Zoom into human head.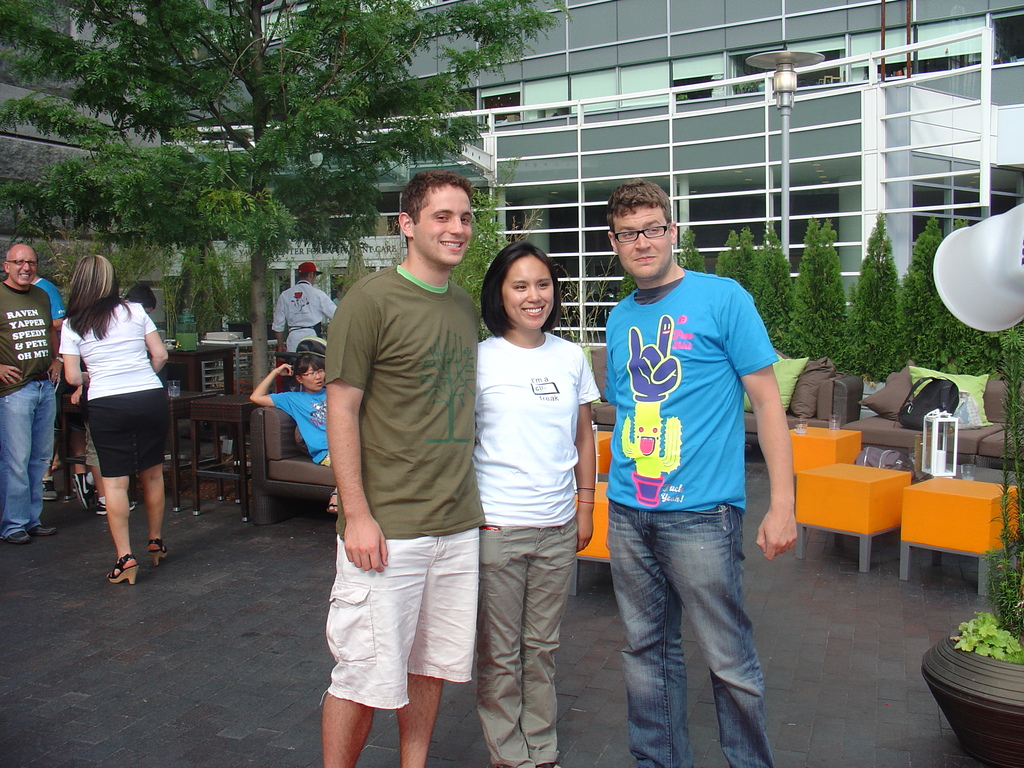
Zoom target: l=483, t=241, r=565, b=325.
